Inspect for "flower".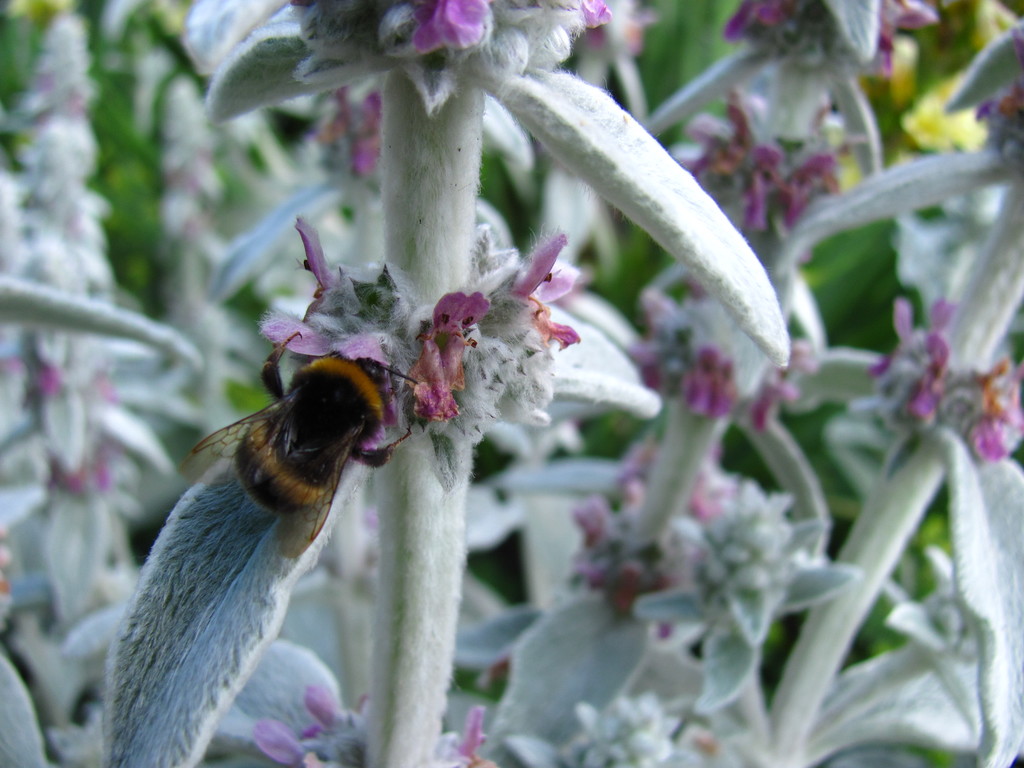
Inspection: rect(751, 339, 813, 438).
